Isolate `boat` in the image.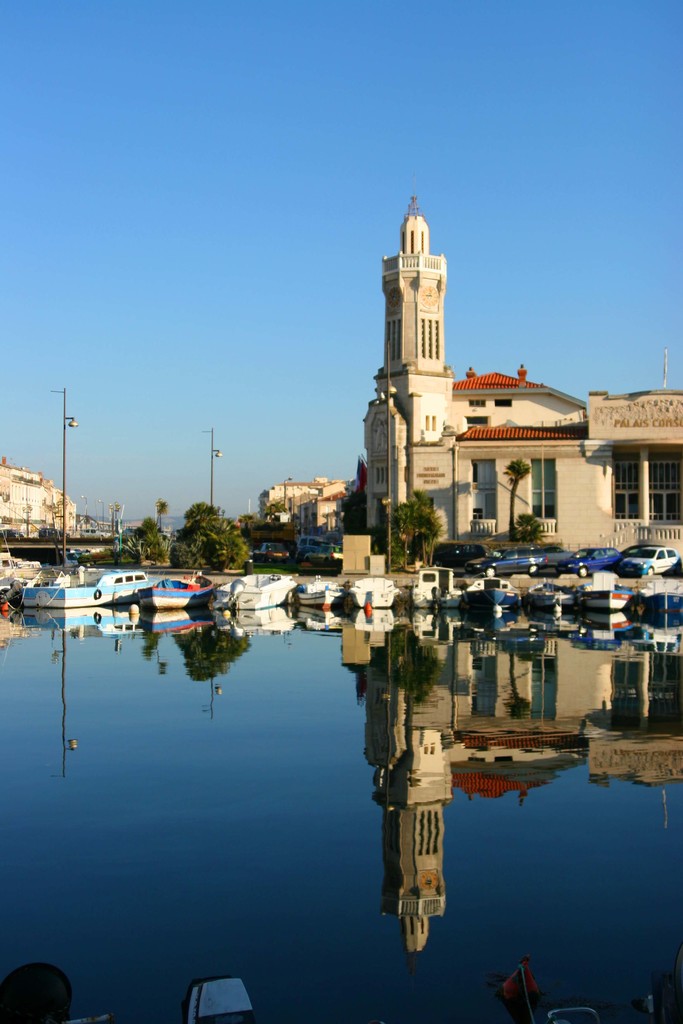
Isolated region: pyautogui.locateOnScreen(409, 565, 469, 604).
